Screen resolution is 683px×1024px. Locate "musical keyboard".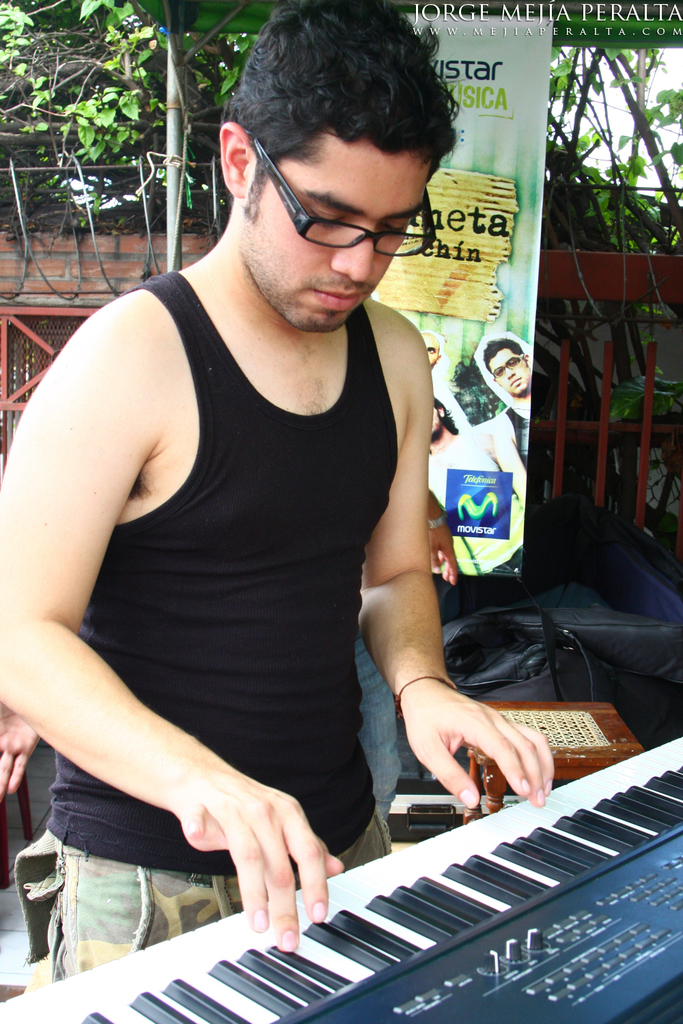
[0,724,682,1023].
